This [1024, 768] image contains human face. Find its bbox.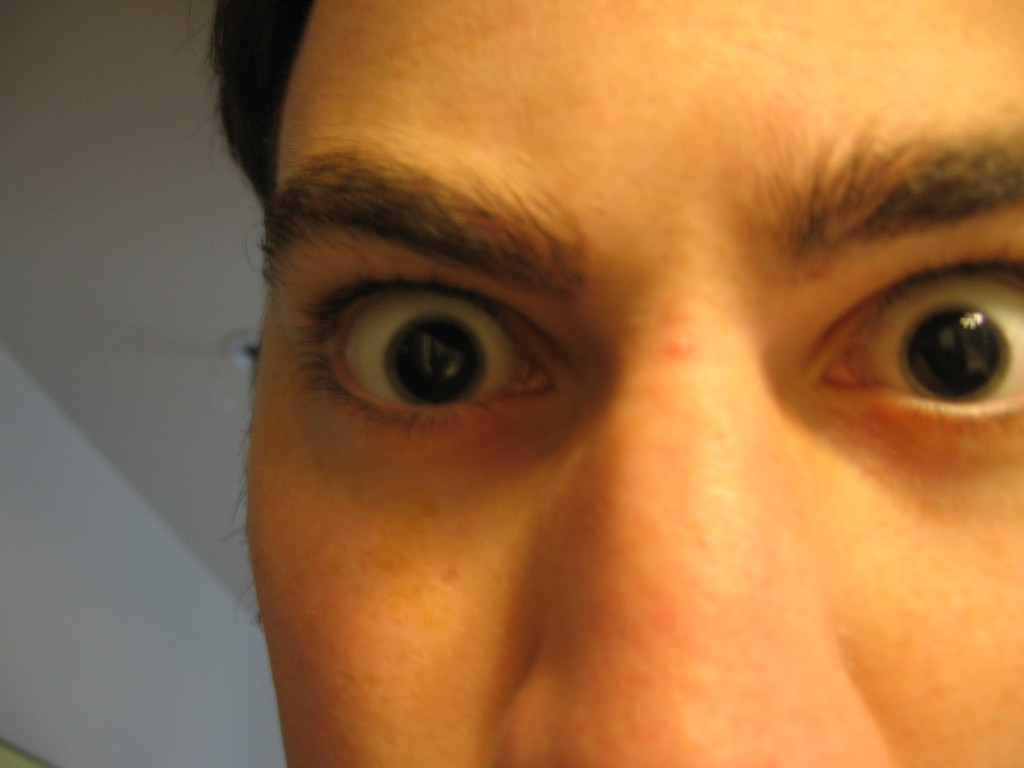
x1=244 y1=0 x2=1023 y2=767.
